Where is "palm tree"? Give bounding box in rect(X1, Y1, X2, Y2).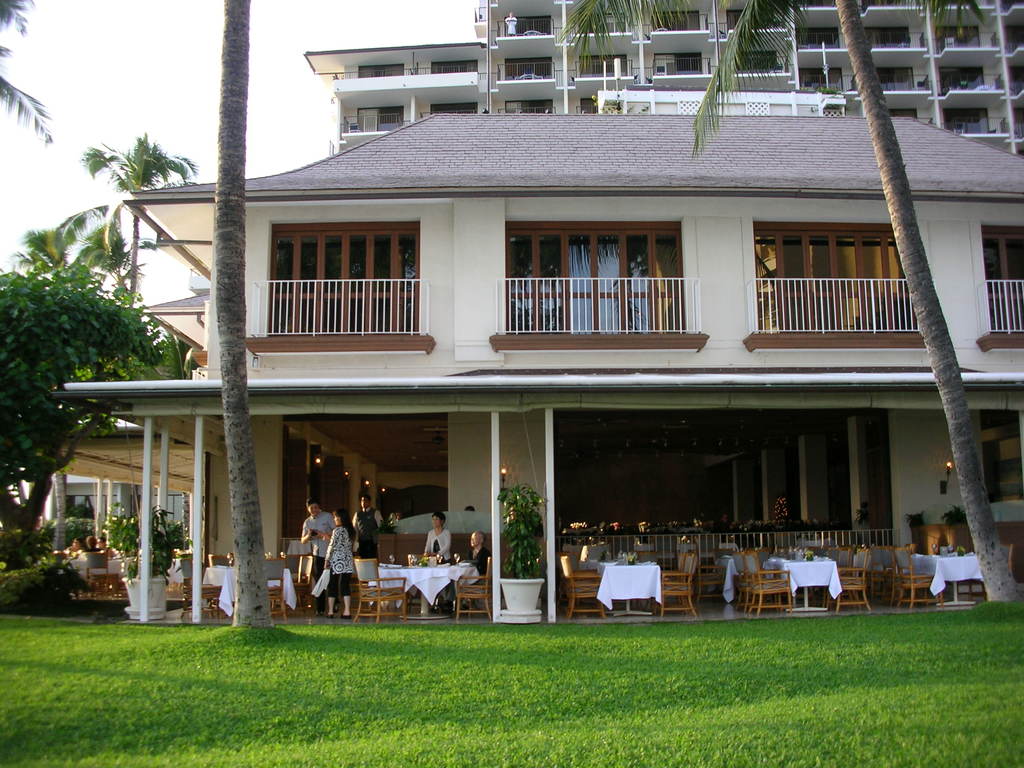
rect(586, 2, 977, 601).
